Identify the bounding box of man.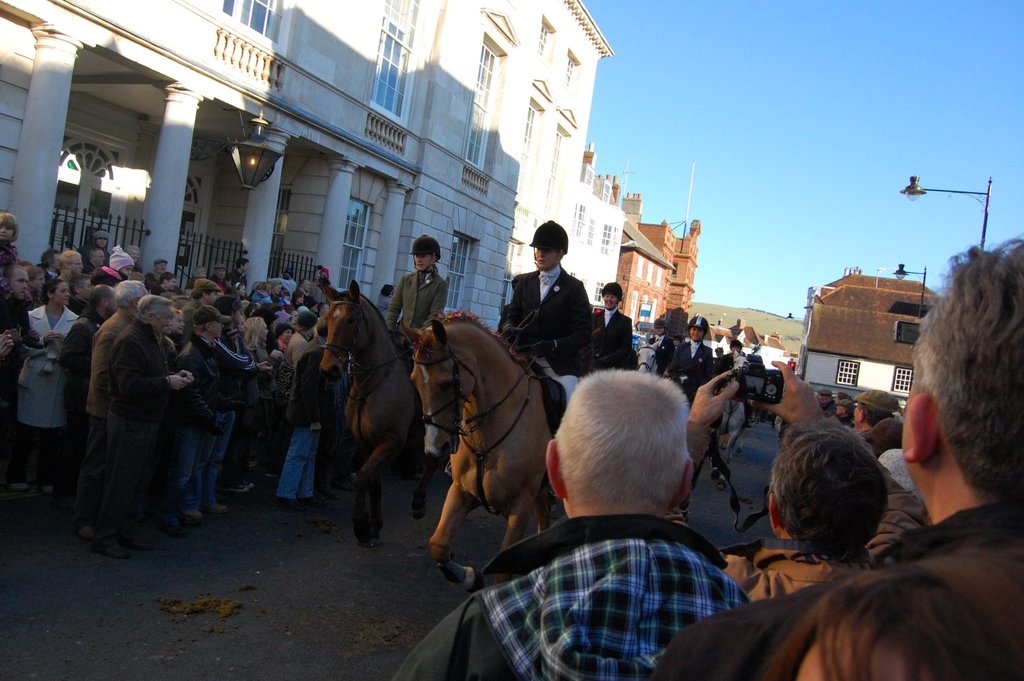
[left=79, top=308, right=187, bottom=540].
